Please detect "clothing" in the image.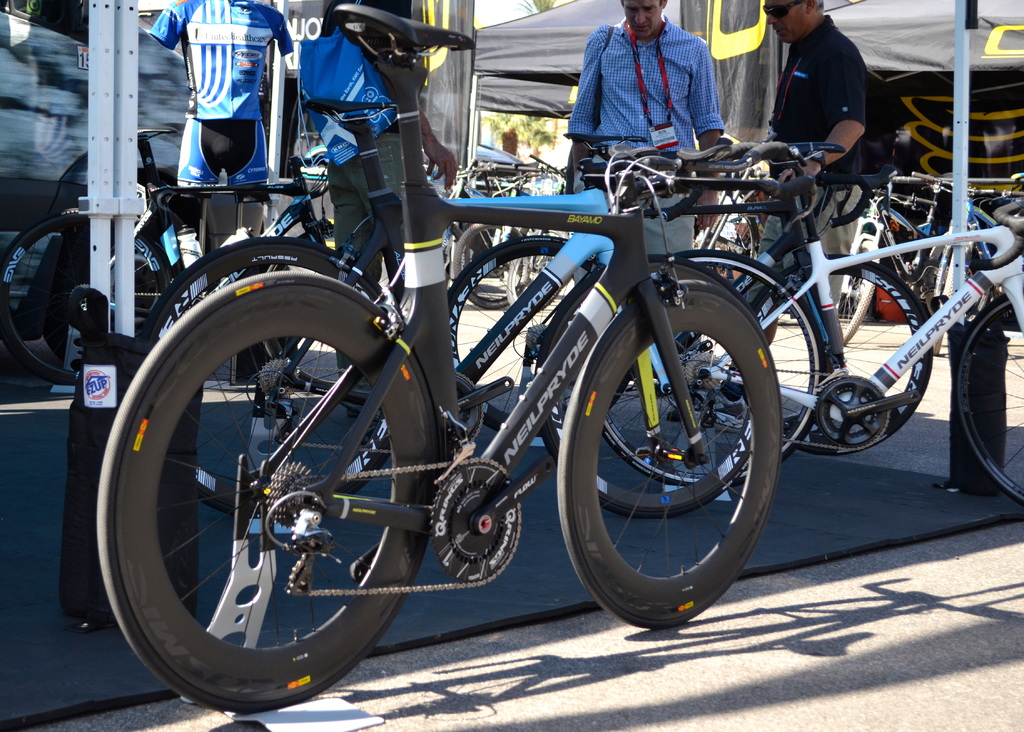
(x1=572, y1=10, x2=764, y2=147).
